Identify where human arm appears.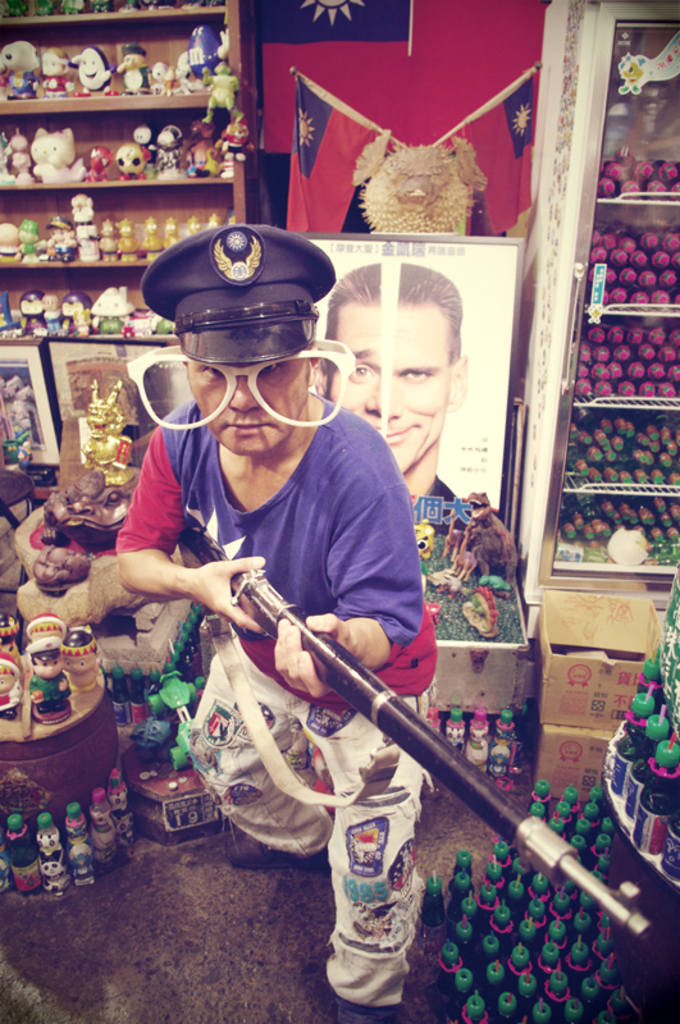
Appears at [277, 461, 411, 704].
